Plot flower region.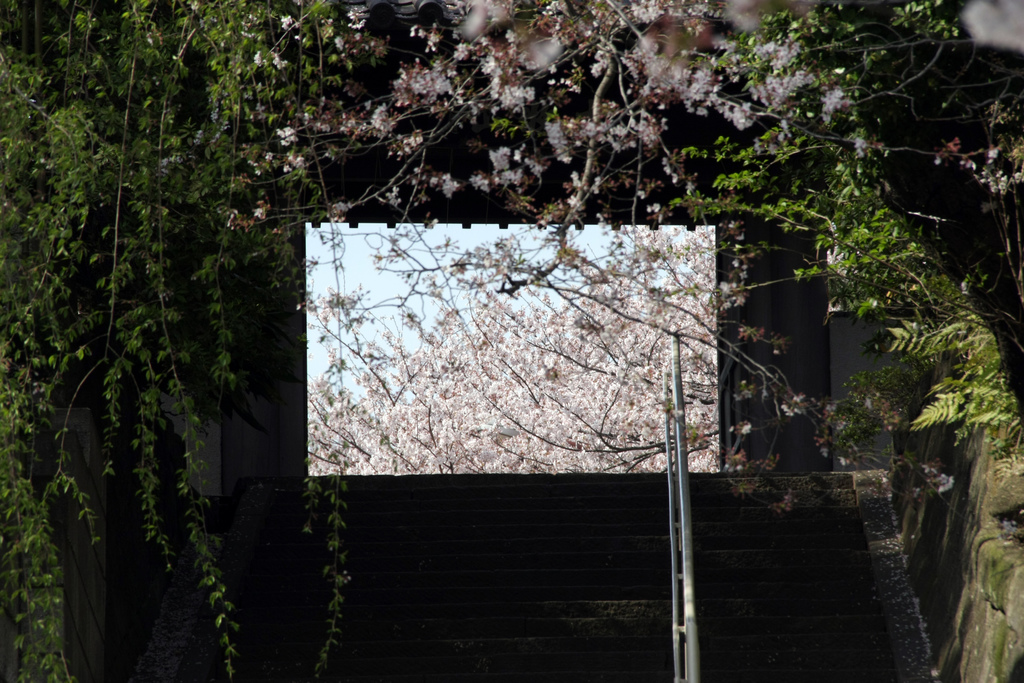
Plotted at {"x1": 253, "y1": 208, "x2": 265, "y2": 220}.
